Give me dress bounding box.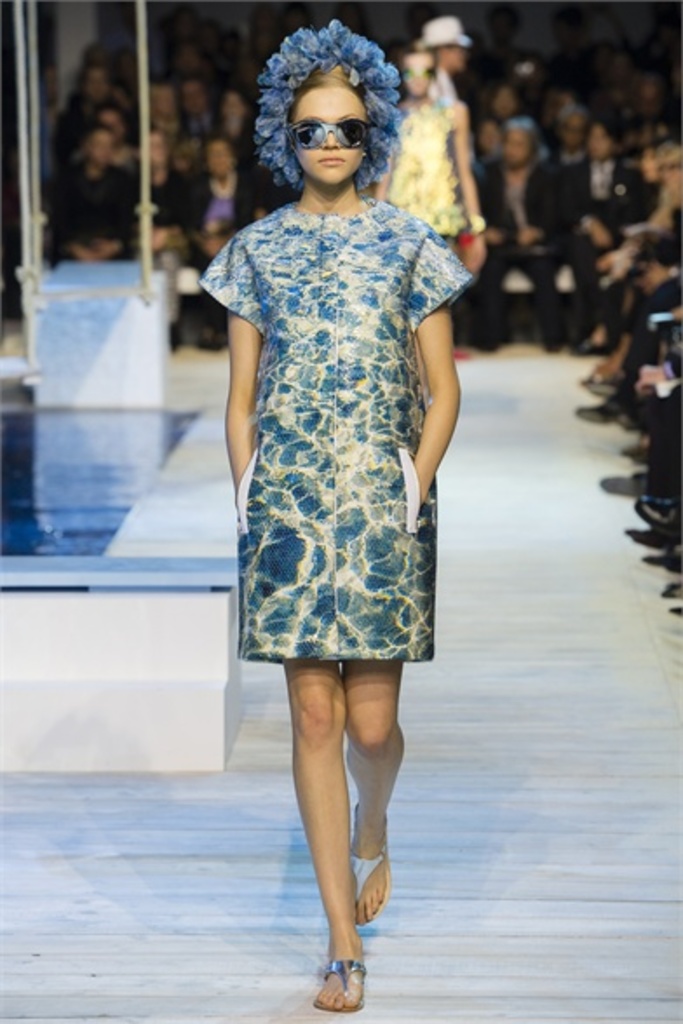
l=380, t=94, r=472, b=242.
